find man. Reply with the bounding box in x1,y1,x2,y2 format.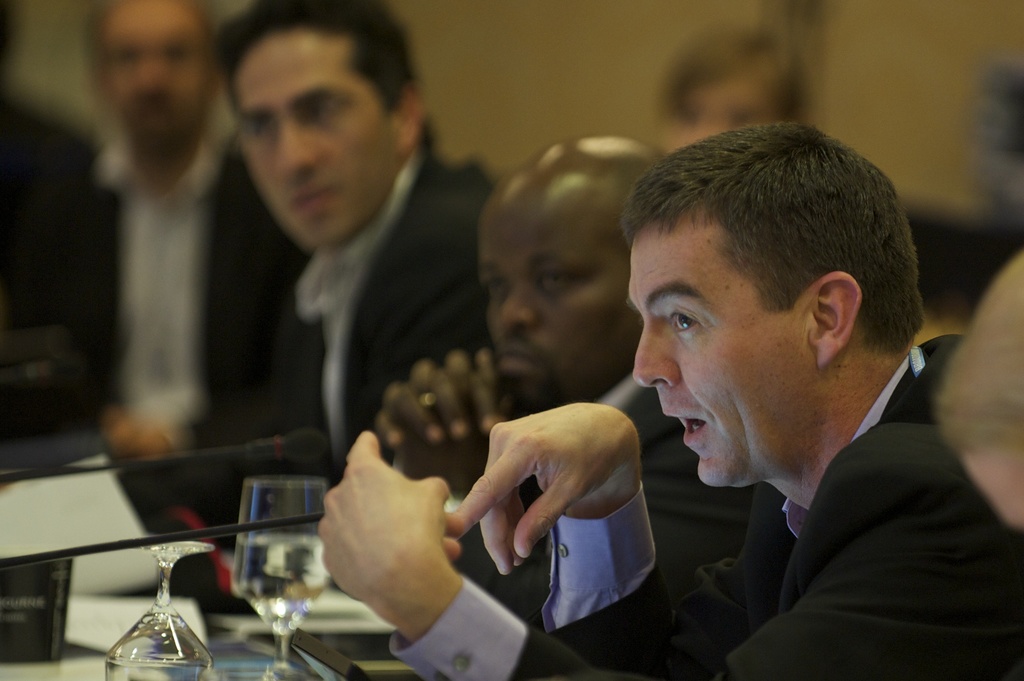
372,130,757,631.
